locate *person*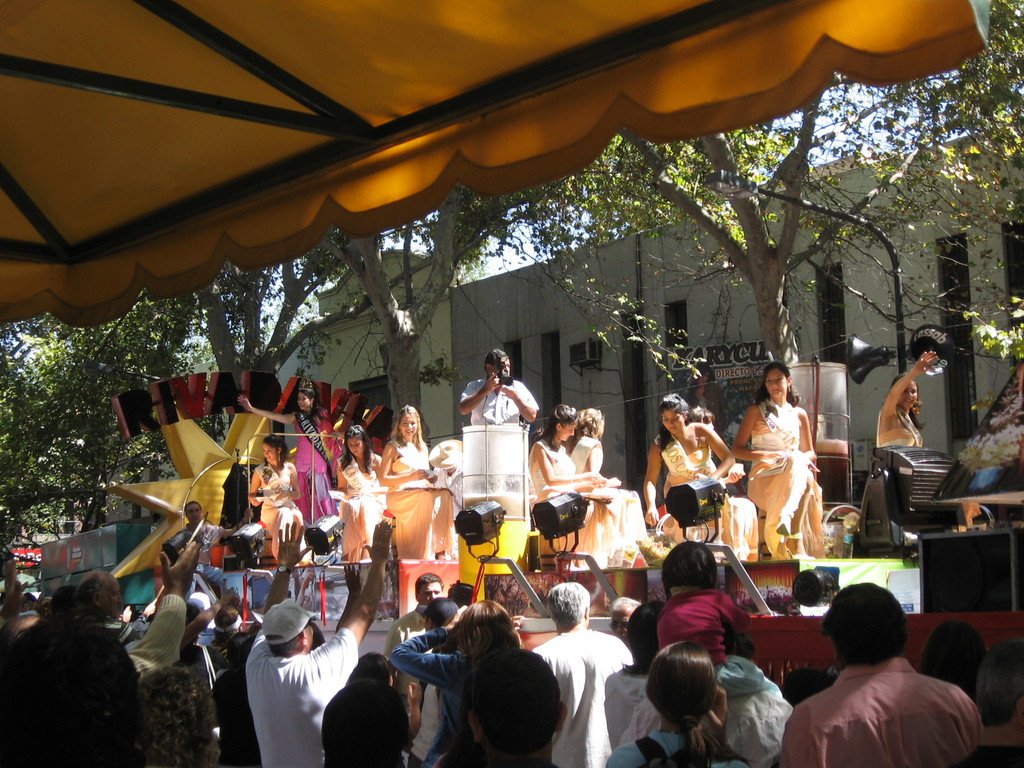
234, 378, 342, 527
